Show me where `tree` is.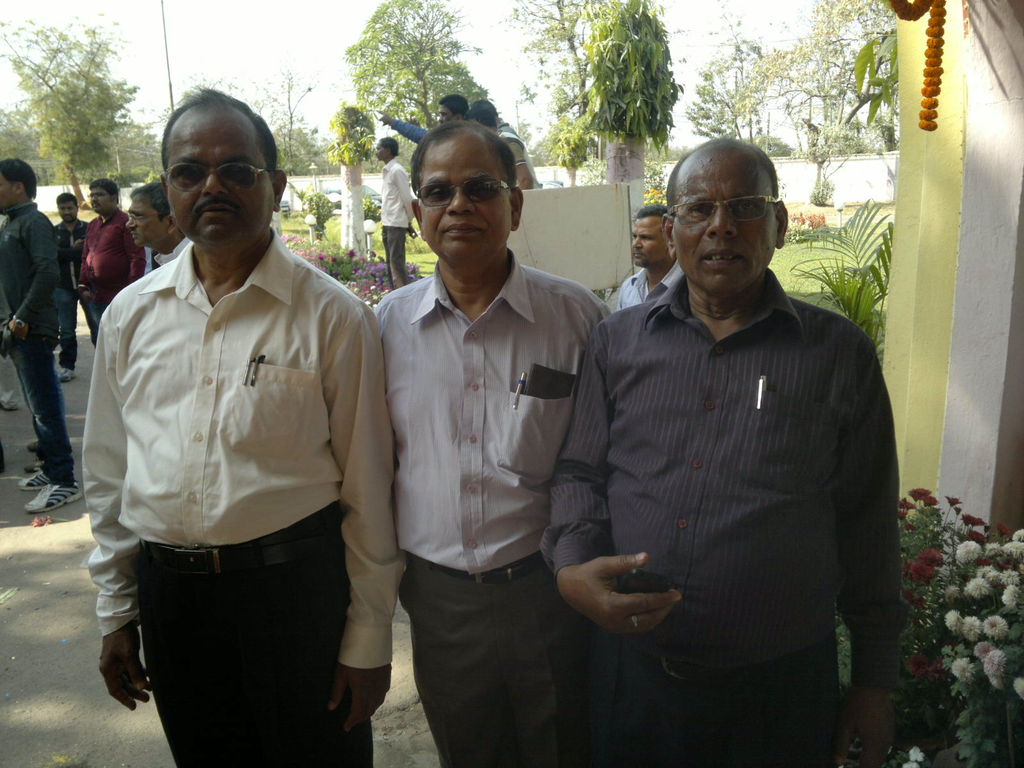
`tree` is at pyautogui.locateOnScreen(695, 30, 763, 182).
